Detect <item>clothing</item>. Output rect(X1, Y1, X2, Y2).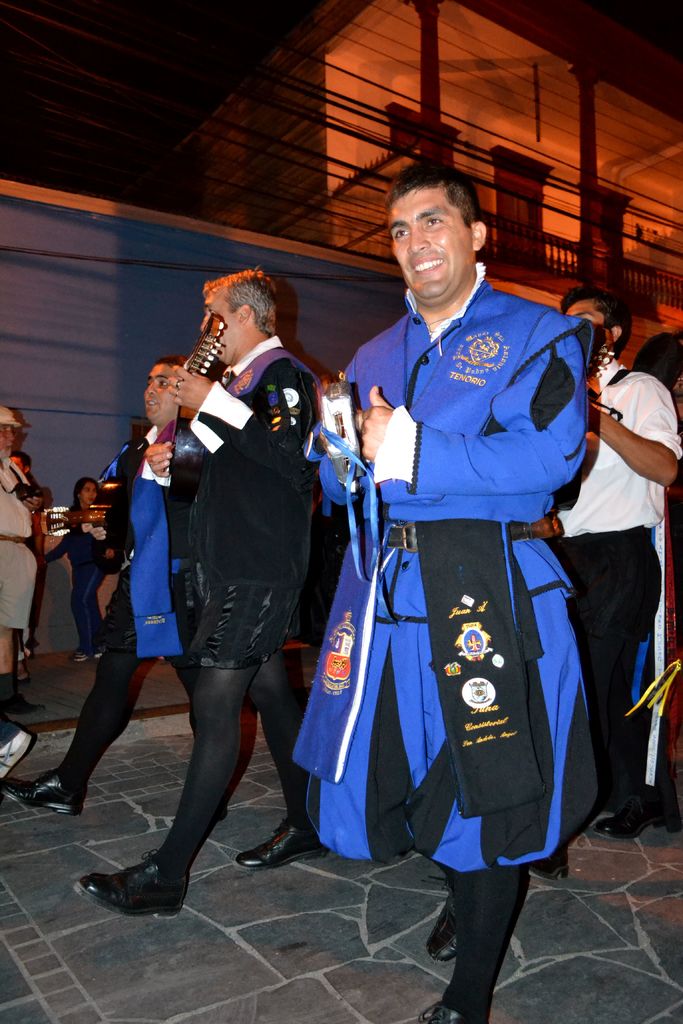
rect(0, 475, 47, 637).
